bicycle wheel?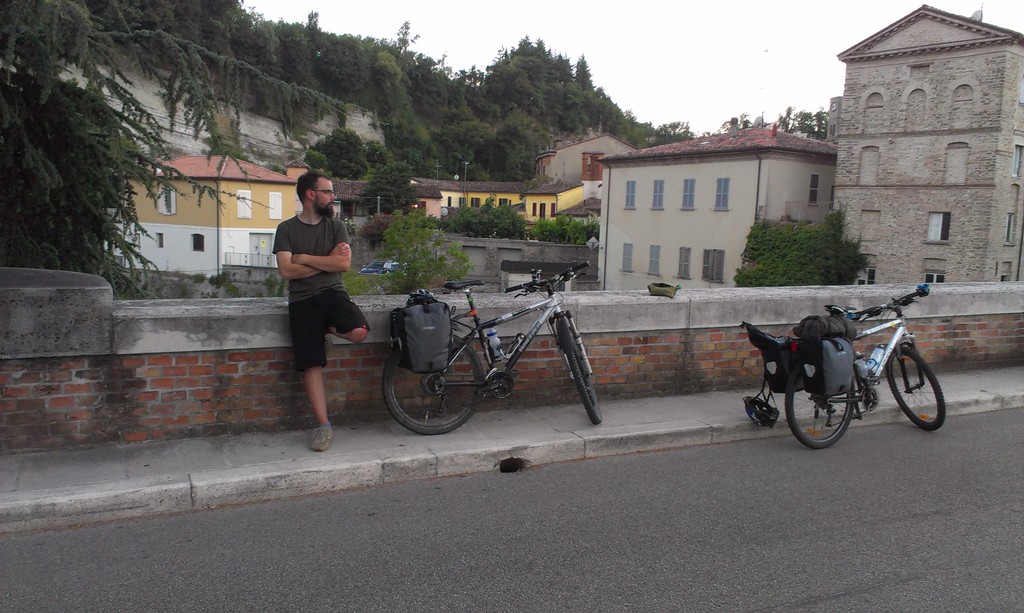
locate(566, 318, 600, 424)
